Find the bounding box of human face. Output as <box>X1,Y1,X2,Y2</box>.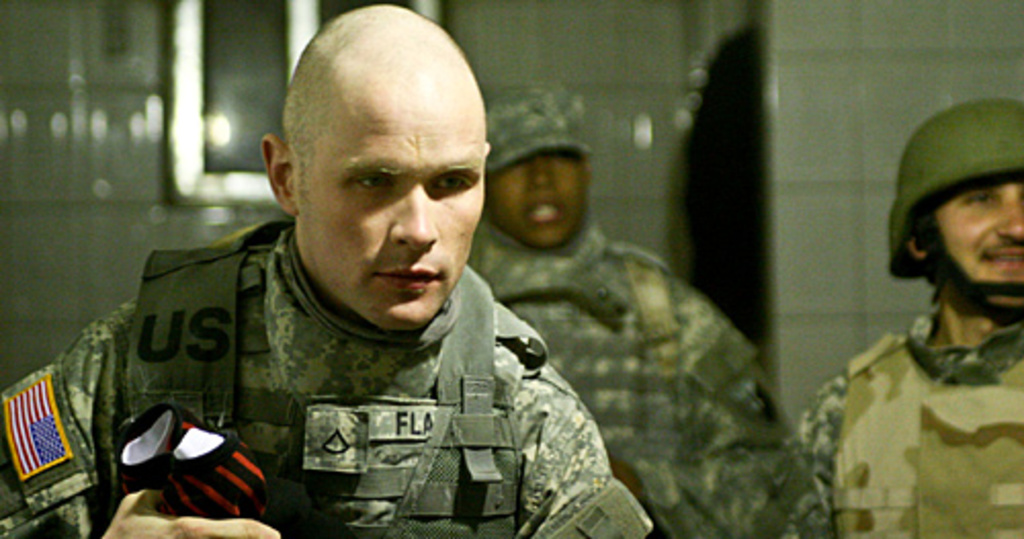
<box>287,74,487,330</box>.
